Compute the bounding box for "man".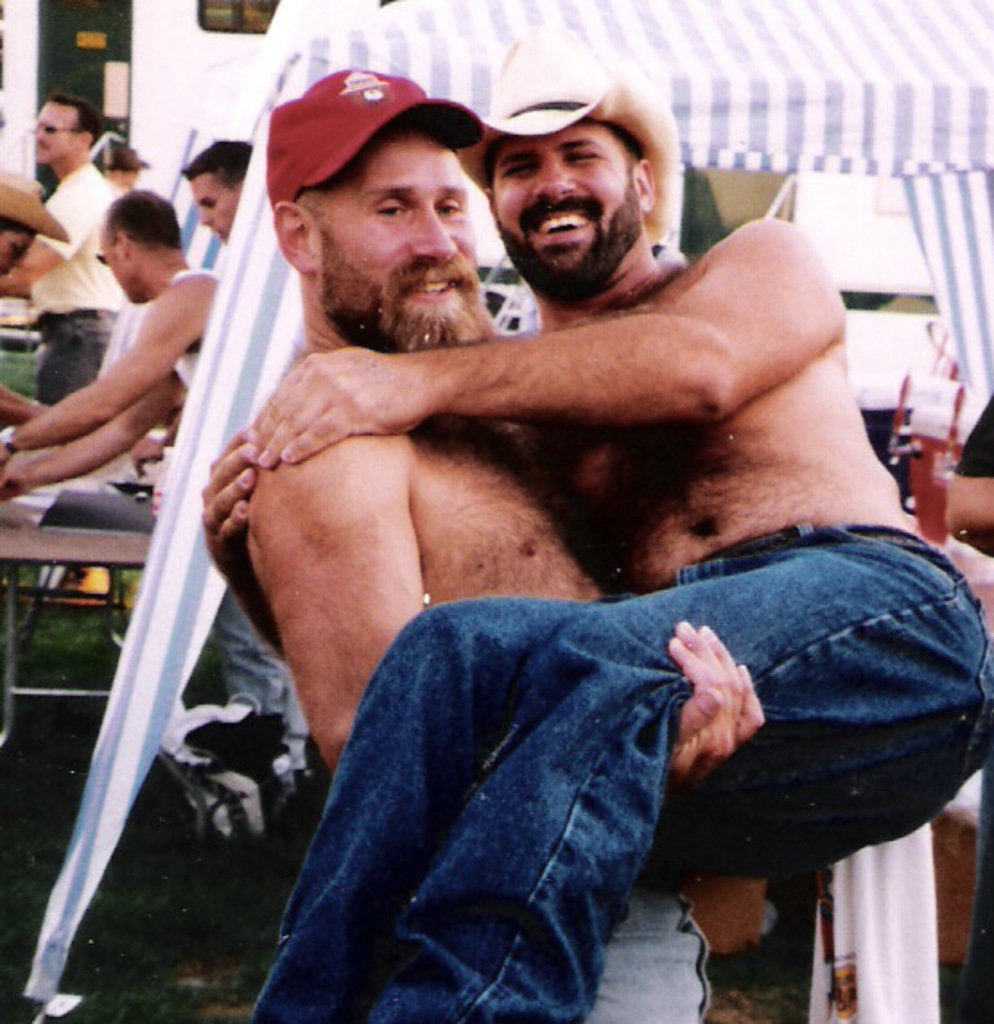
detection(0, 185, 226, 499).
